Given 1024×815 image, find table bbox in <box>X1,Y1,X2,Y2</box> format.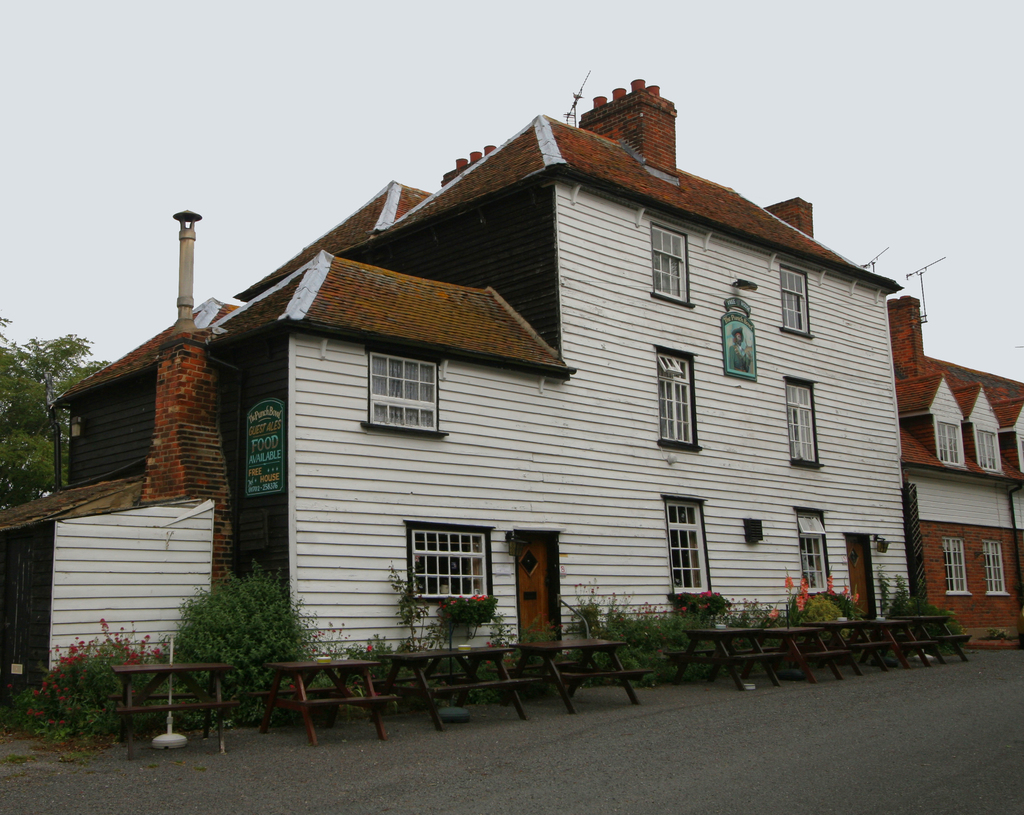
<box>688,620,759,694</box>.
